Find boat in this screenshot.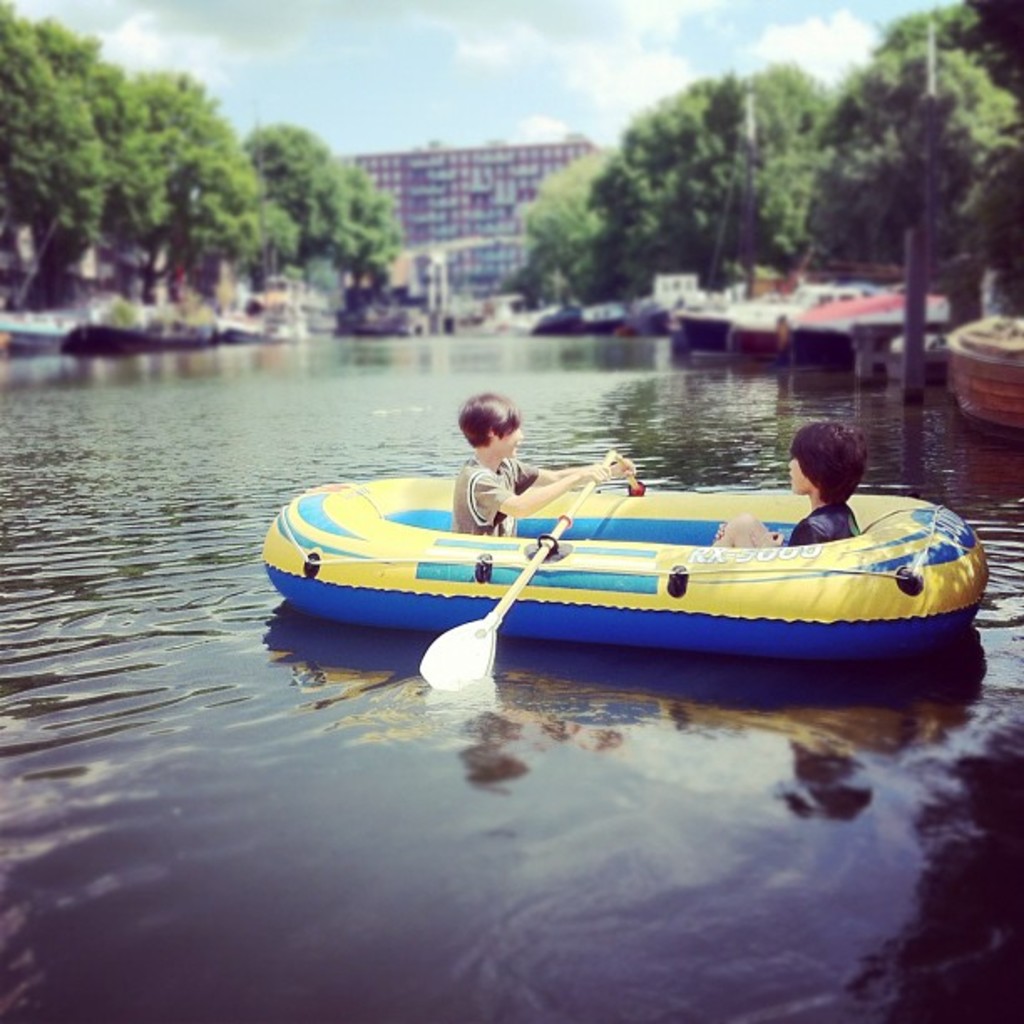
The bounding box for boat is region(669, 264, 828, 358).
